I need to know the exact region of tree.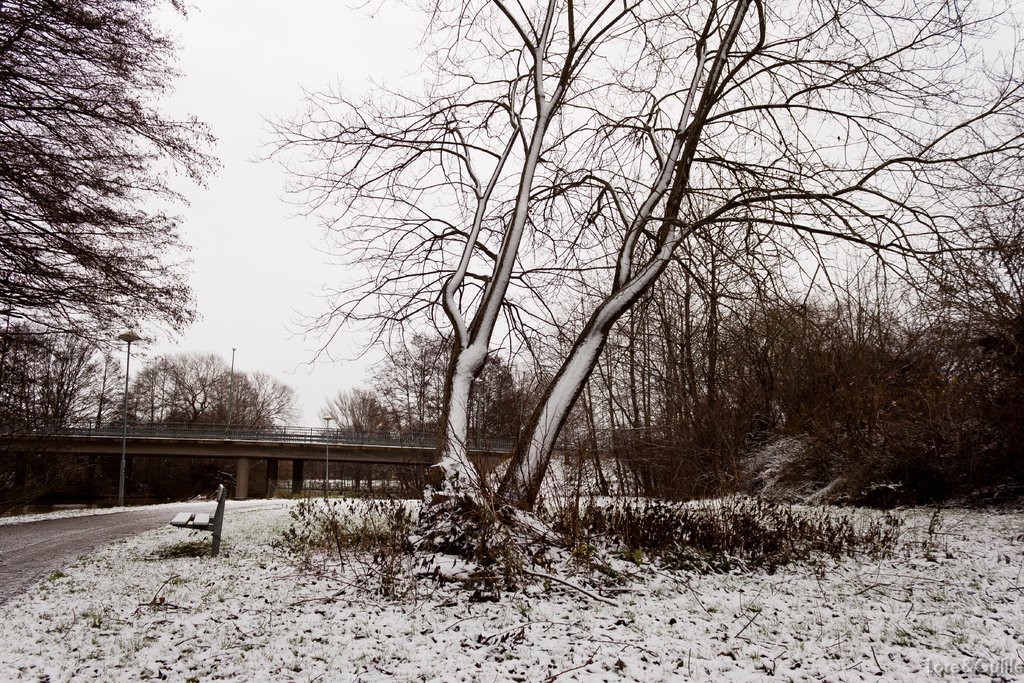
Region: locate(0, 0, 225, 352).
